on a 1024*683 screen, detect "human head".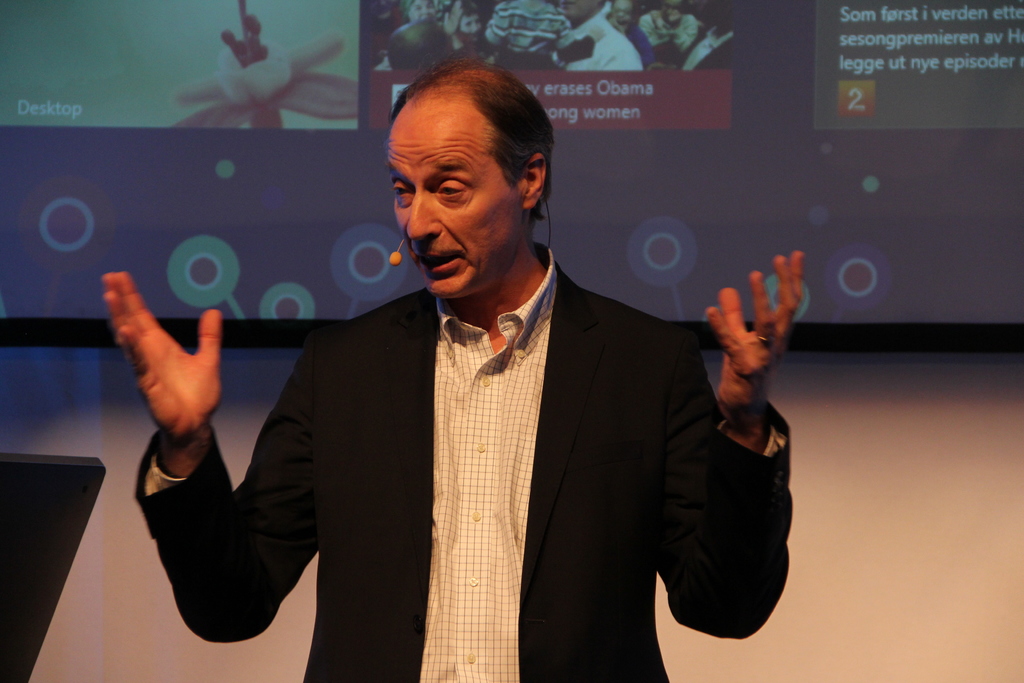
bbox(363, 54, 568, 299).
